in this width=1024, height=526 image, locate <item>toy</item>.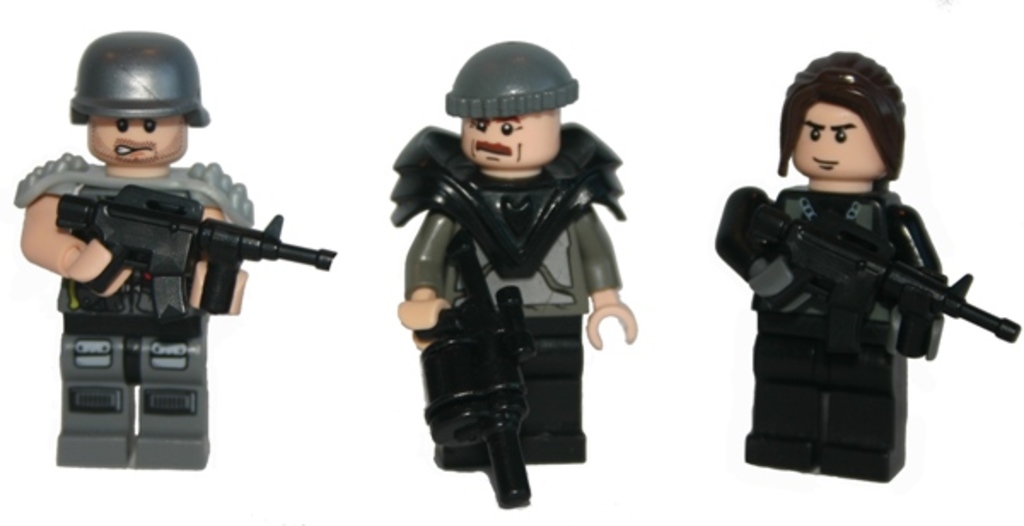
Bounding box: <region>744, 200, 1022, 345</region>.
